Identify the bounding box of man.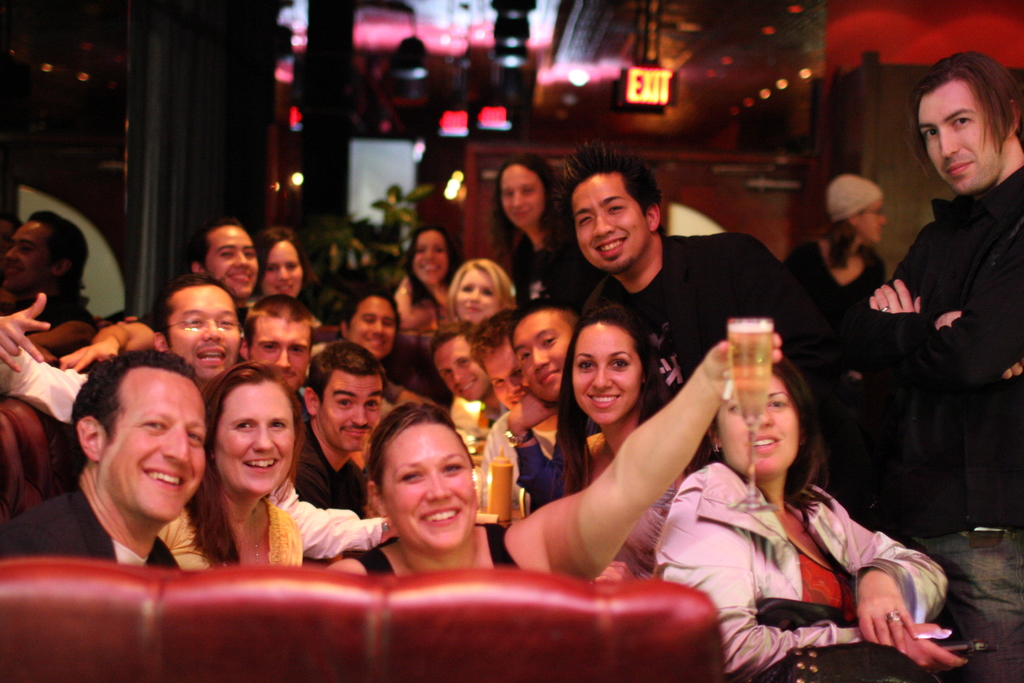
244,298,315,400.
